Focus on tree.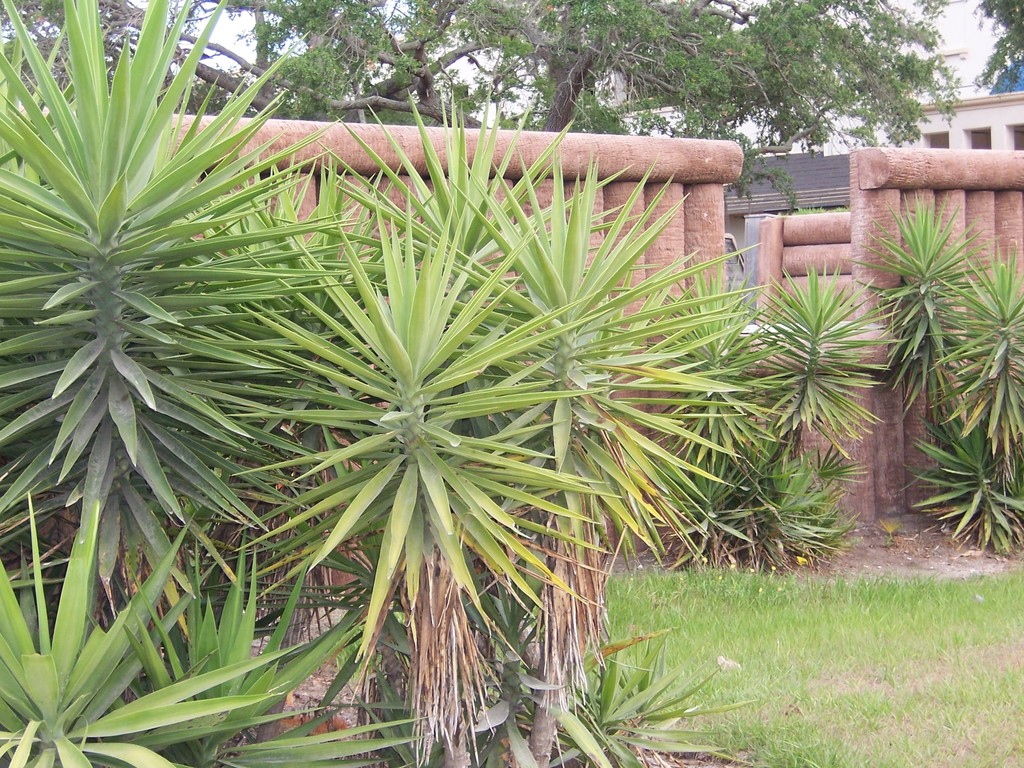
Focused at 973, 0, 1023, 93.
